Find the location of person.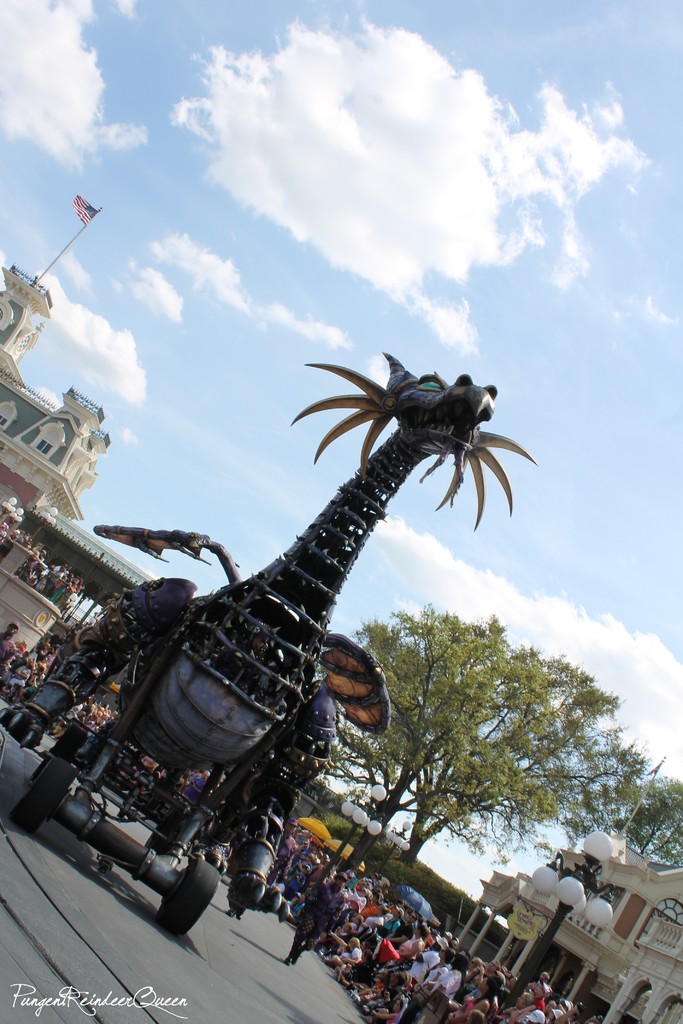
Location: (left=0, top=620, right=15, bottom=676).
